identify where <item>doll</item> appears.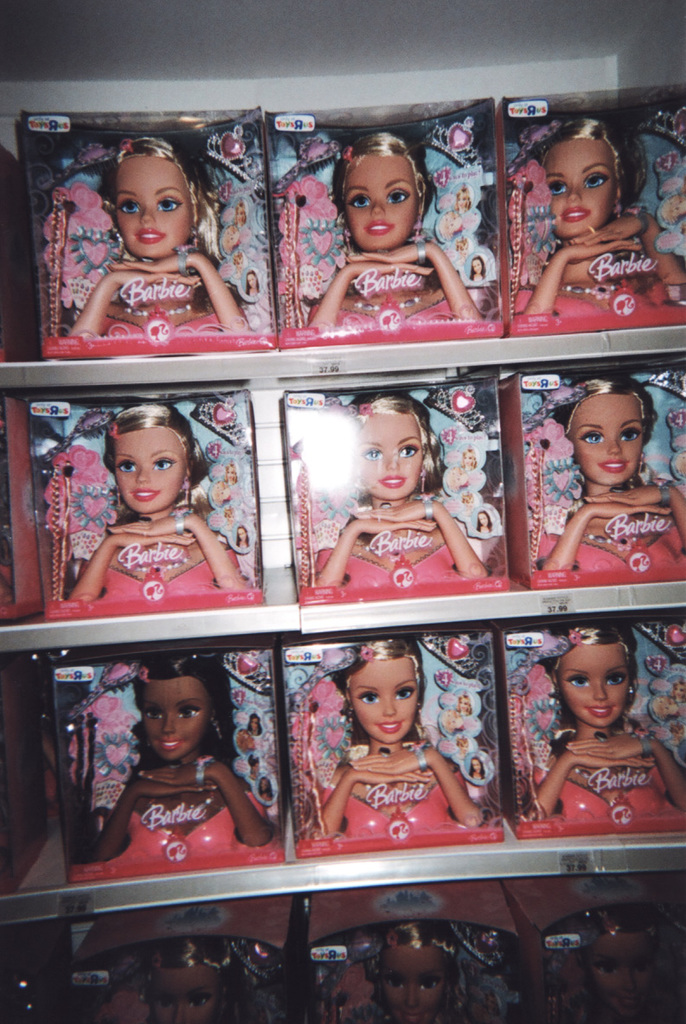
Appears at pyautogui.locateOnScreen(275, 131, 499, 335).
